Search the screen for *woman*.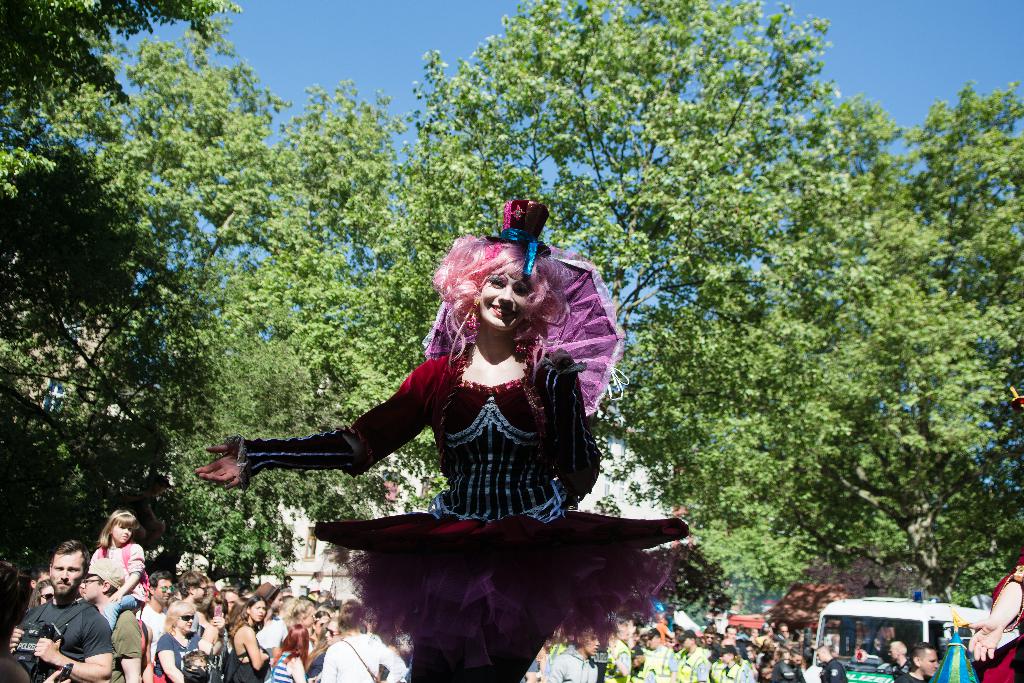
Found at box(234, 211, 653, 637).
